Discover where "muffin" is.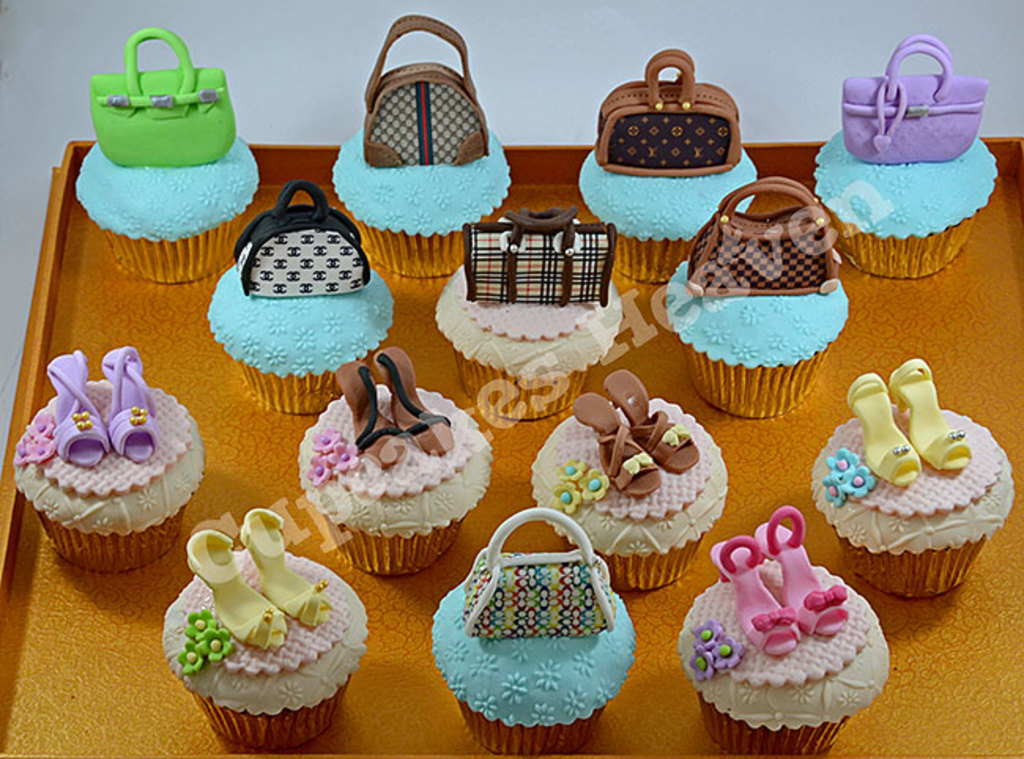
Discovered at <box>802,357,1011,608</box>.
